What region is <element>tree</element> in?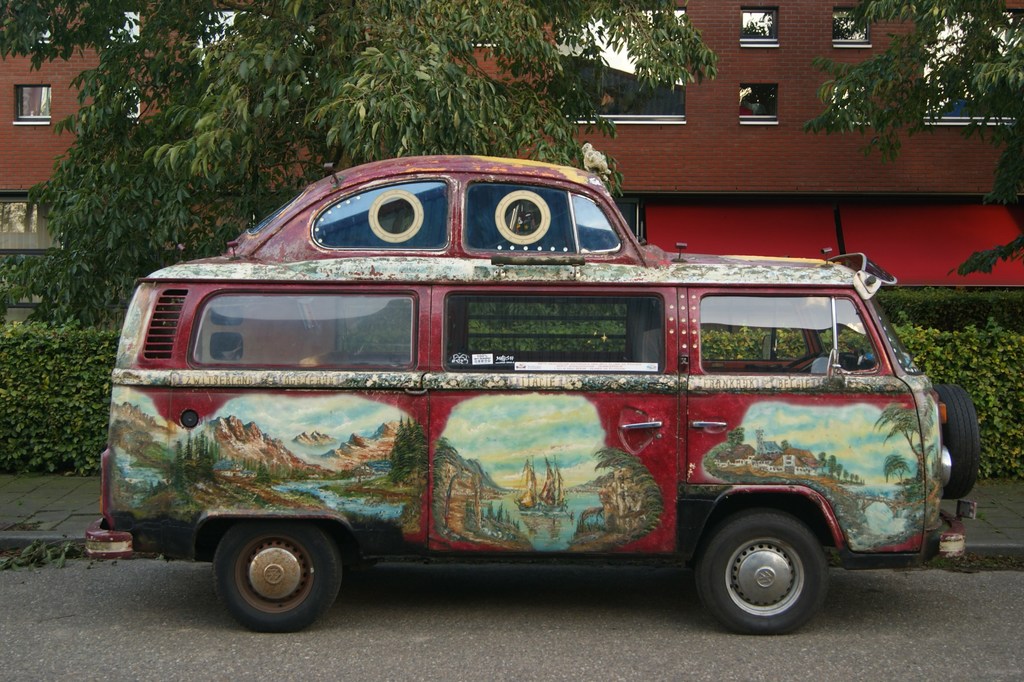
<region>0, 1, 719, 329</region>.
